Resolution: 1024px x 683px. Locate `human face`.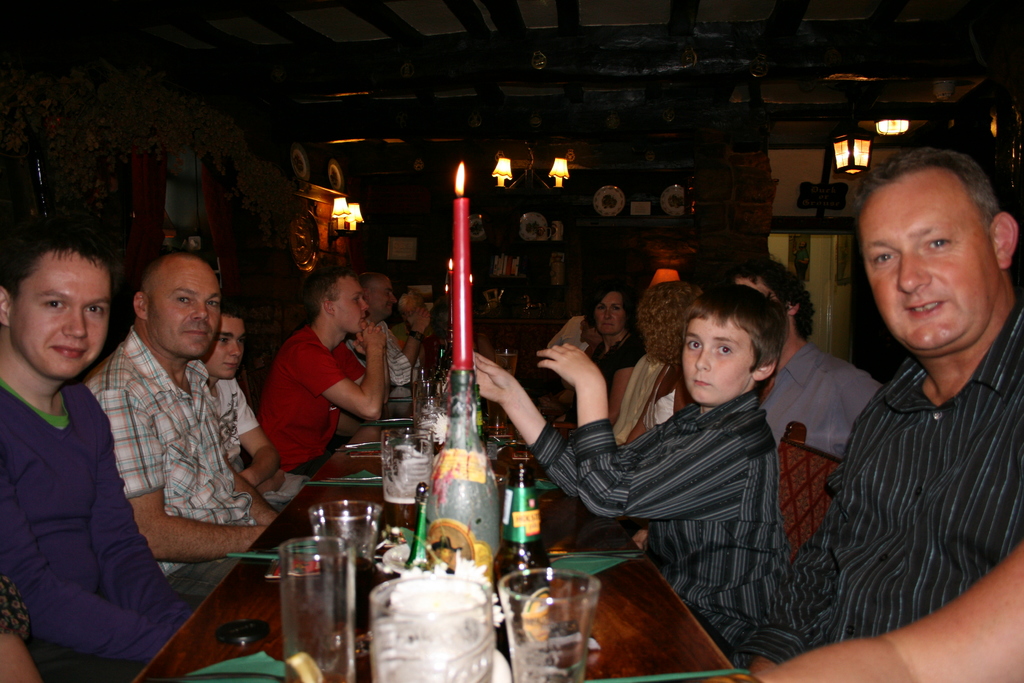
region(577, 317, 590, 342).
